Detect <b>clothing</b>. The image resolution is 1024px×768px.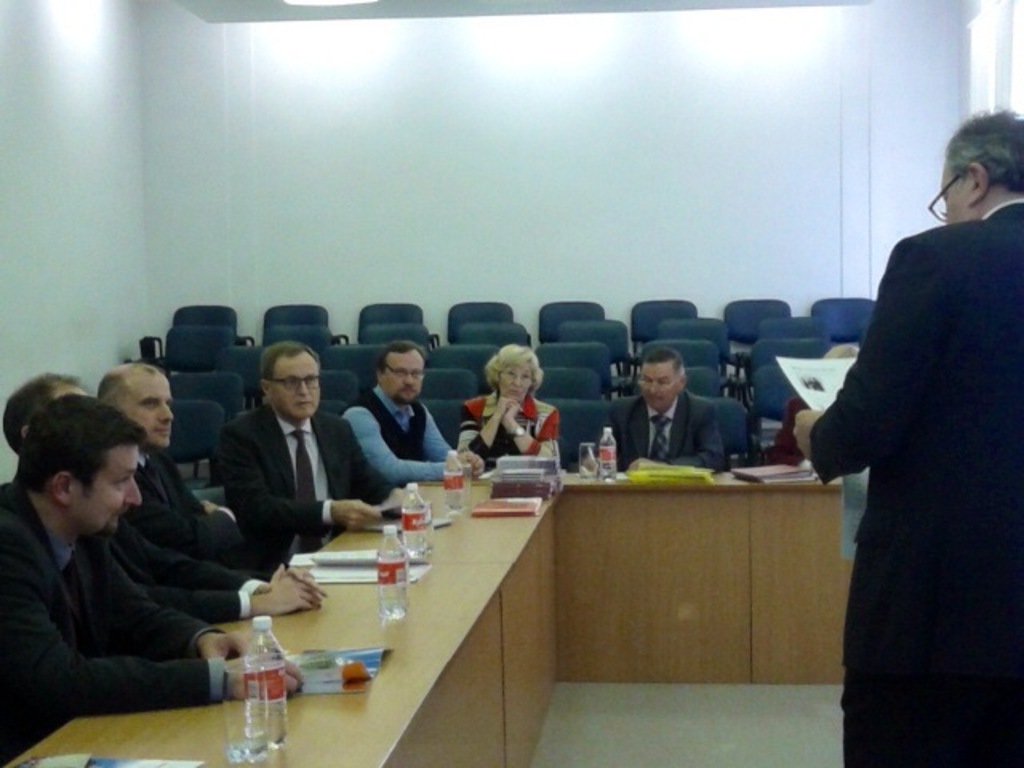
597 394 723 472.
